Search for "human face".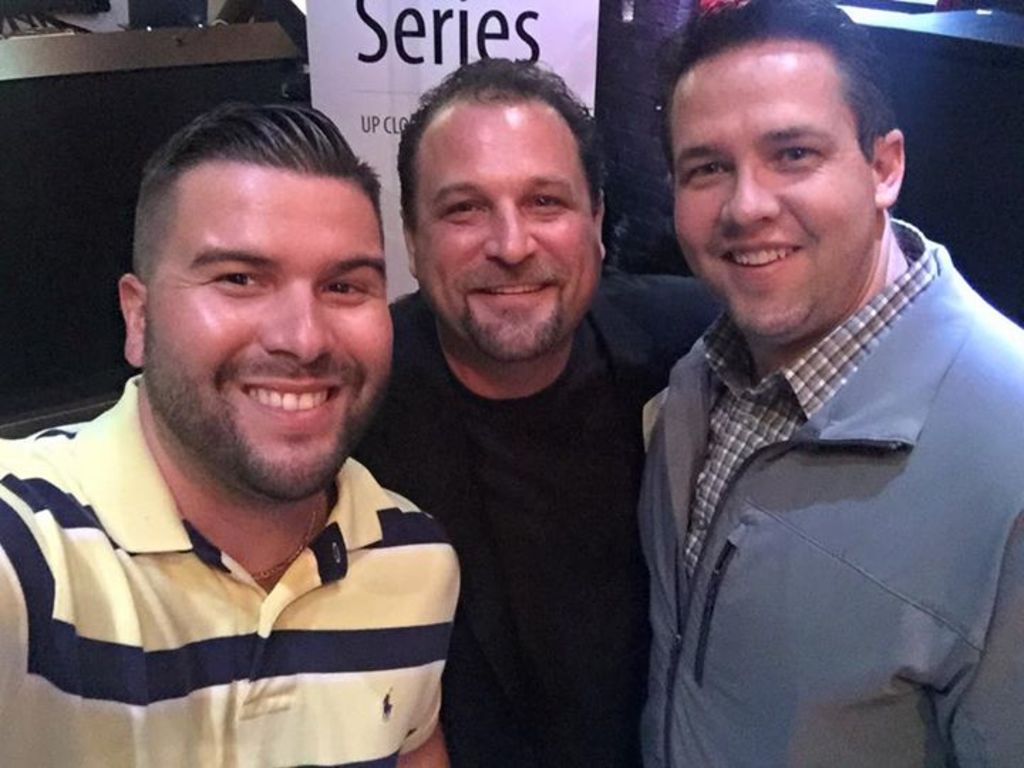
Found at l=145, t=171, r=393, b=499.
